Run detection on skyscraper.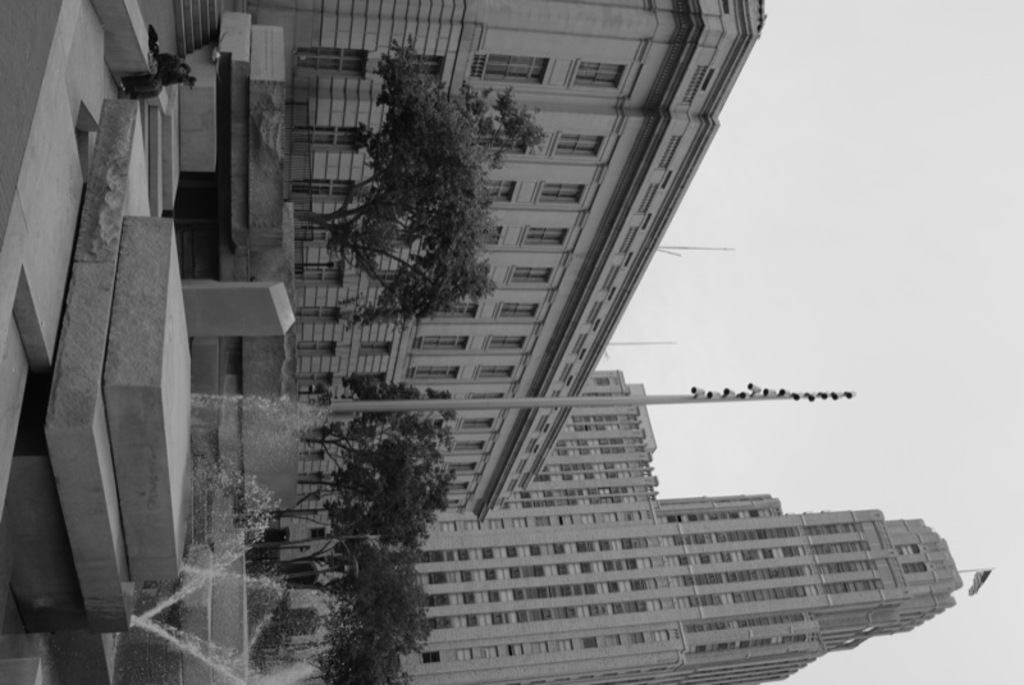
Result: (x1=404, y1=367, x2=995, y2=681).
